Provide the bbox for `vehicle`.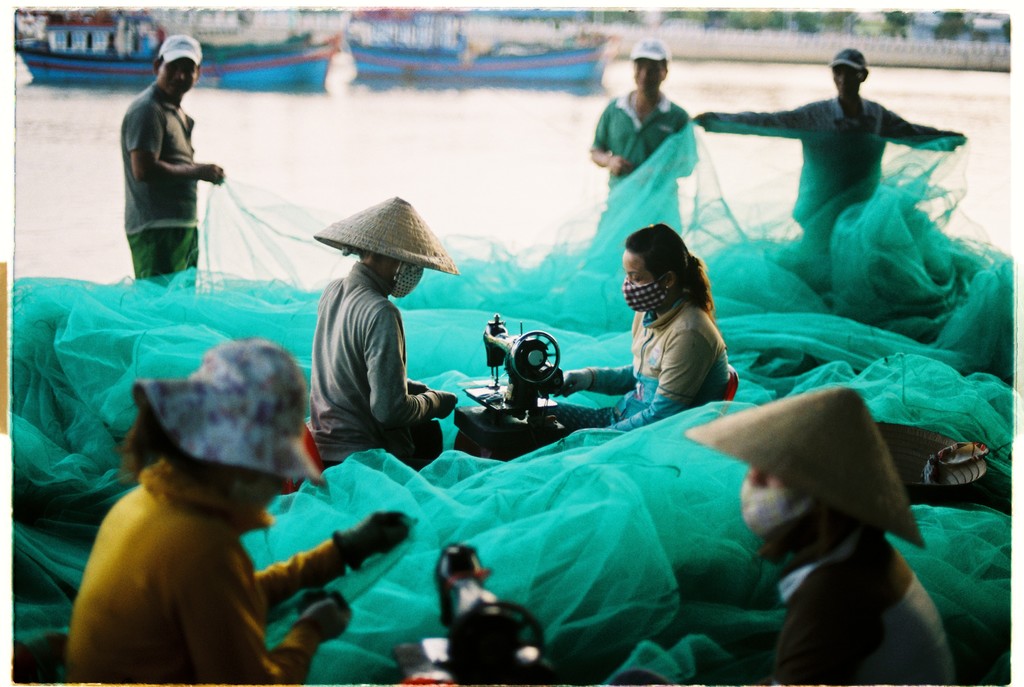
(14, 12, 344, 95).
